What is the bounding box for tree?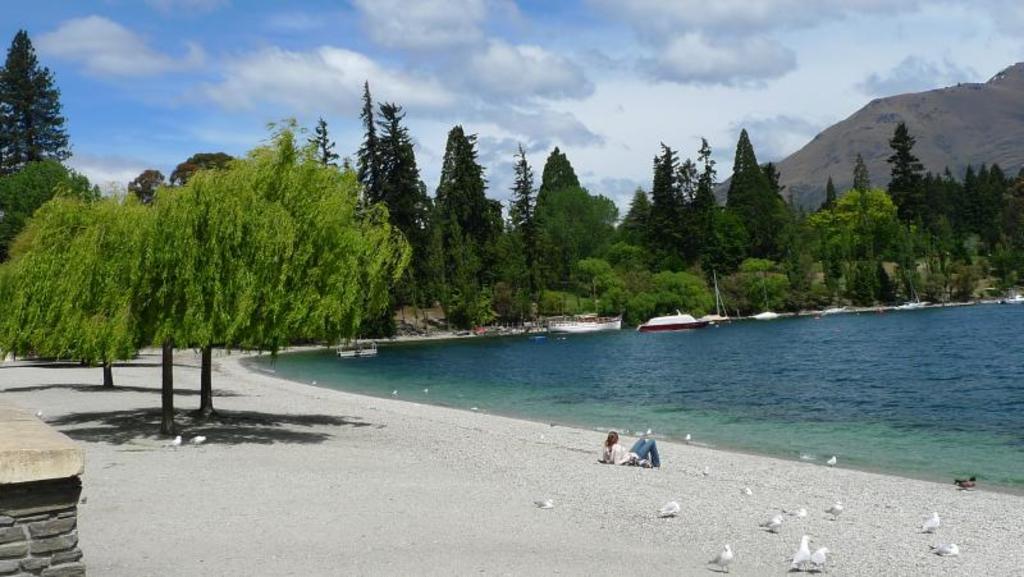
detection(349, 104, 425, 265).
